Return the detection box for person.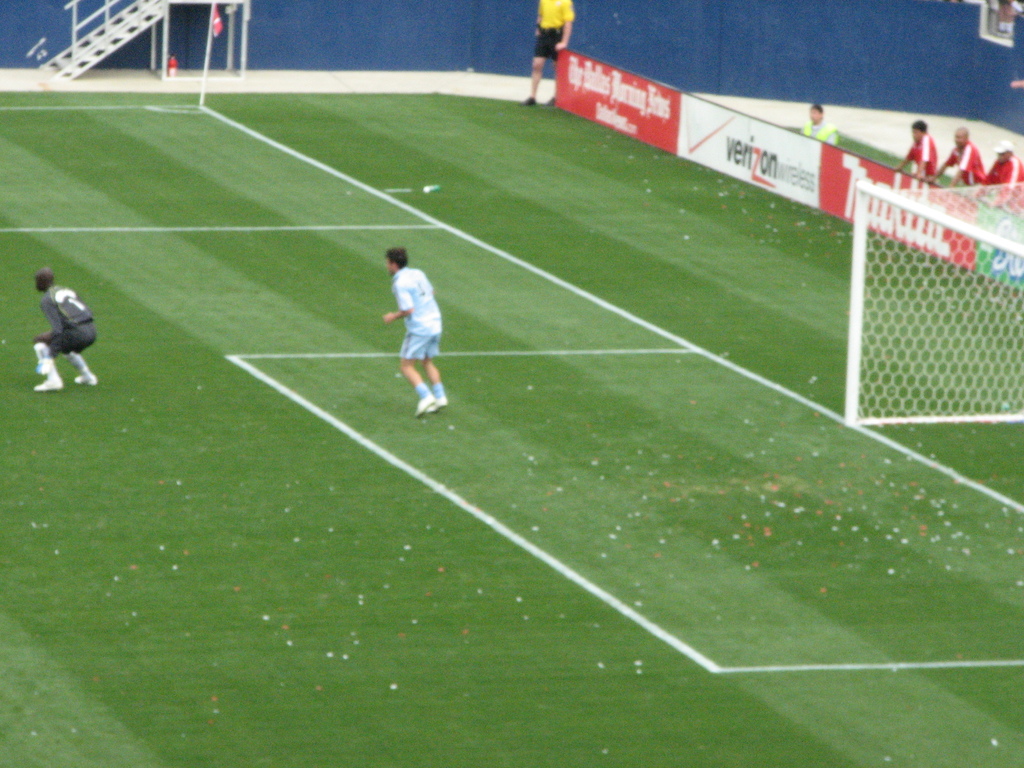
l=975, t=138, r=1023, b=211.
